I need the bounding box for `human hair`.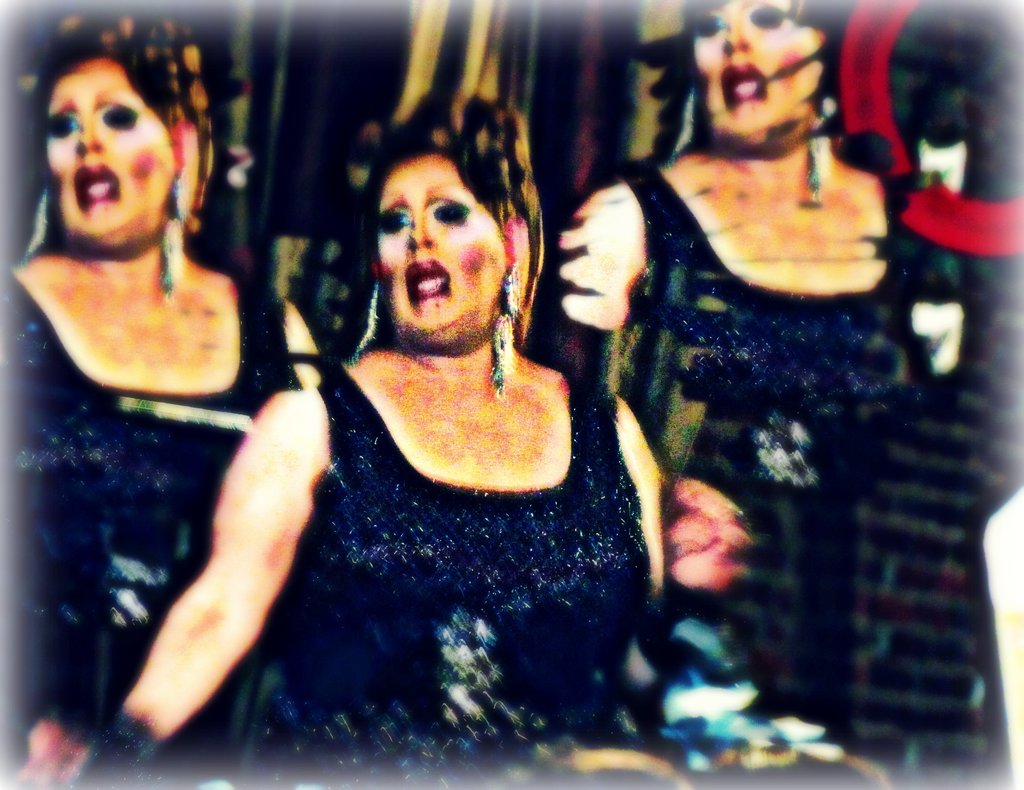
Here it is: rect(27, 13, 211, 220).
